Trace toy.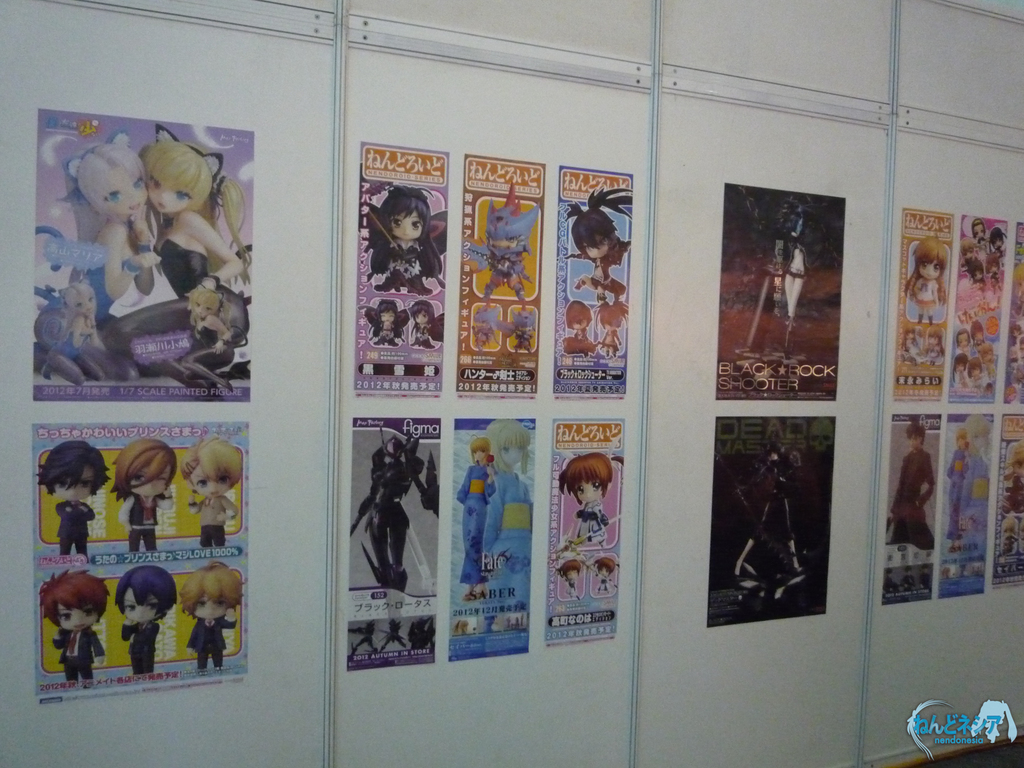
Traced to region(593, 549, 622, 599).
